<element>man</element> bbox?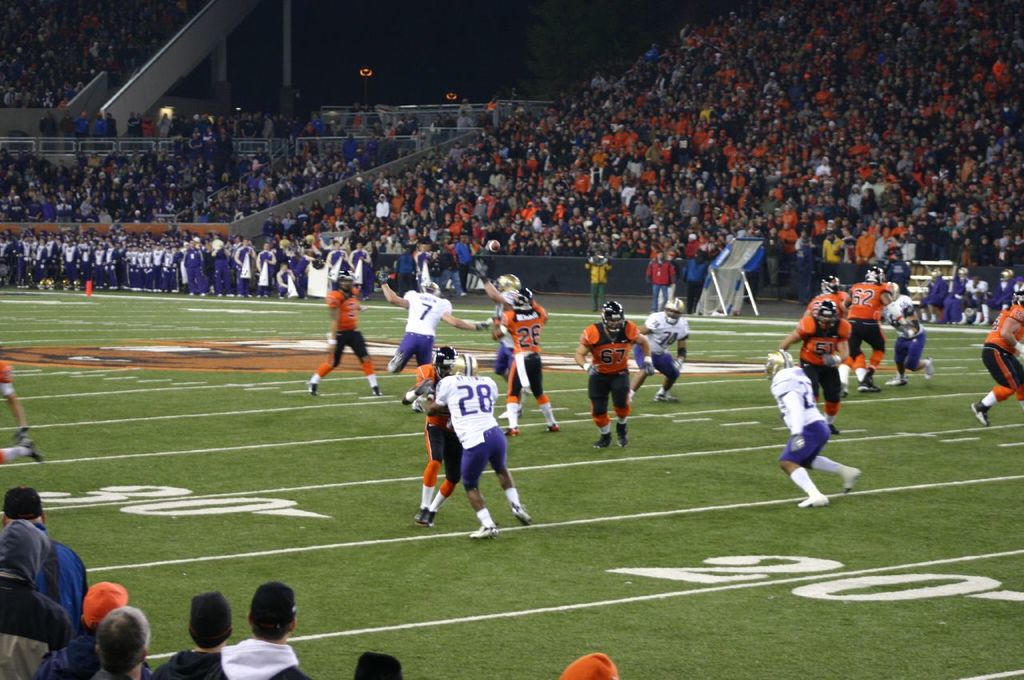
BBox(763, 345, 858, 514)
